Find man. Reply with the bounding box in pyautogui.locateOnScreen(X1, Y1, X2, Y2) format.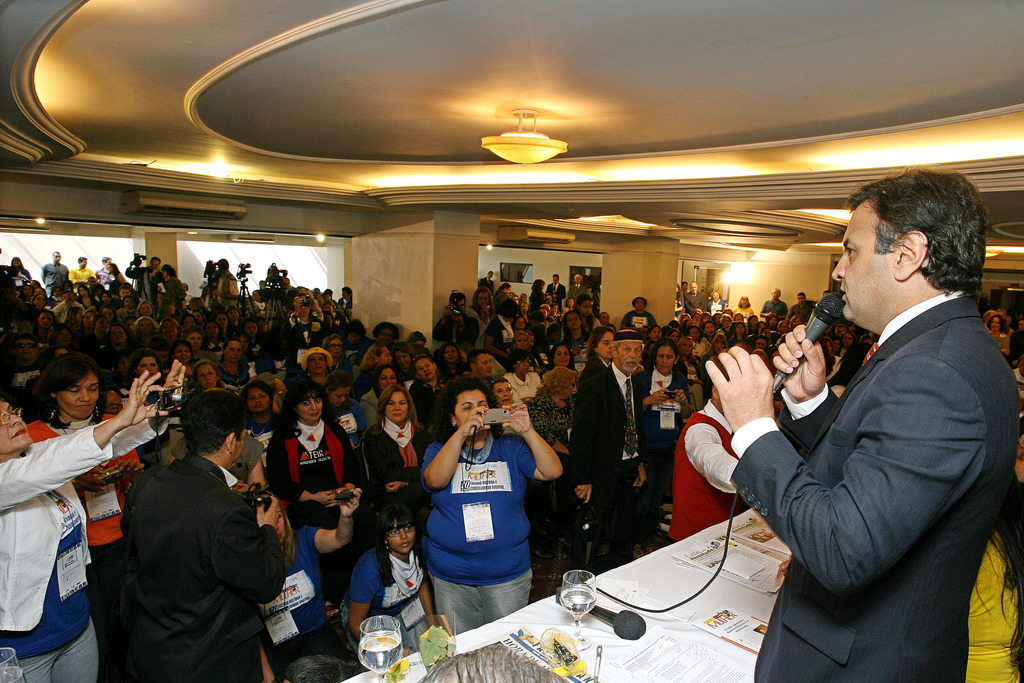
pyautogui.locateOnScreen(280, 291, 328, 384).
